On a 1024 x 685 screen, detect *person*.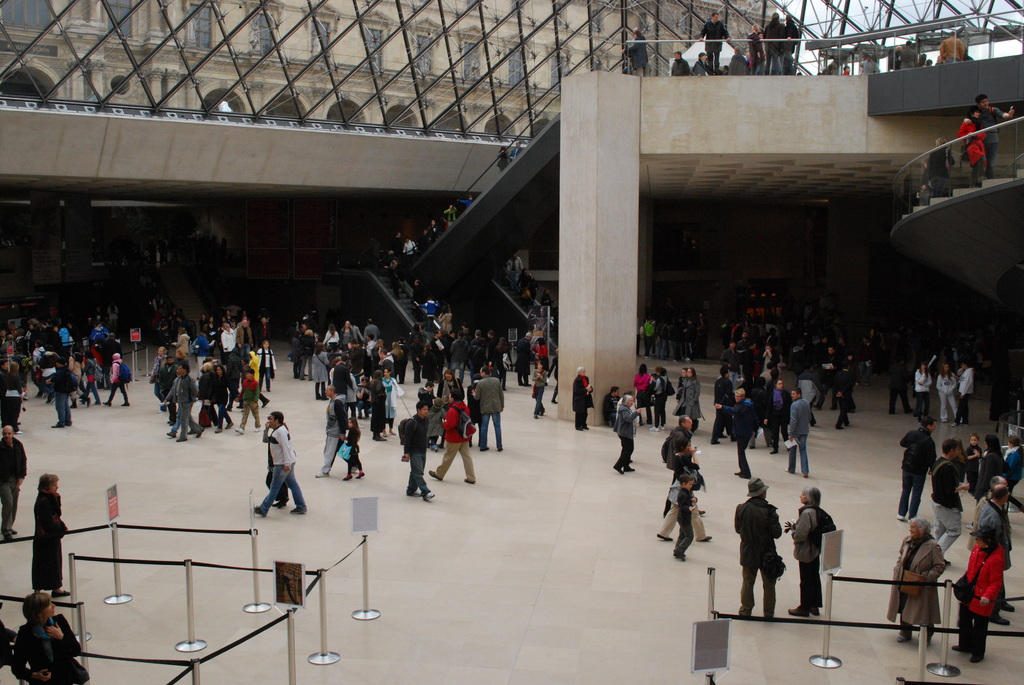
(left=1001, top=432, right=1023, bottom=492).
